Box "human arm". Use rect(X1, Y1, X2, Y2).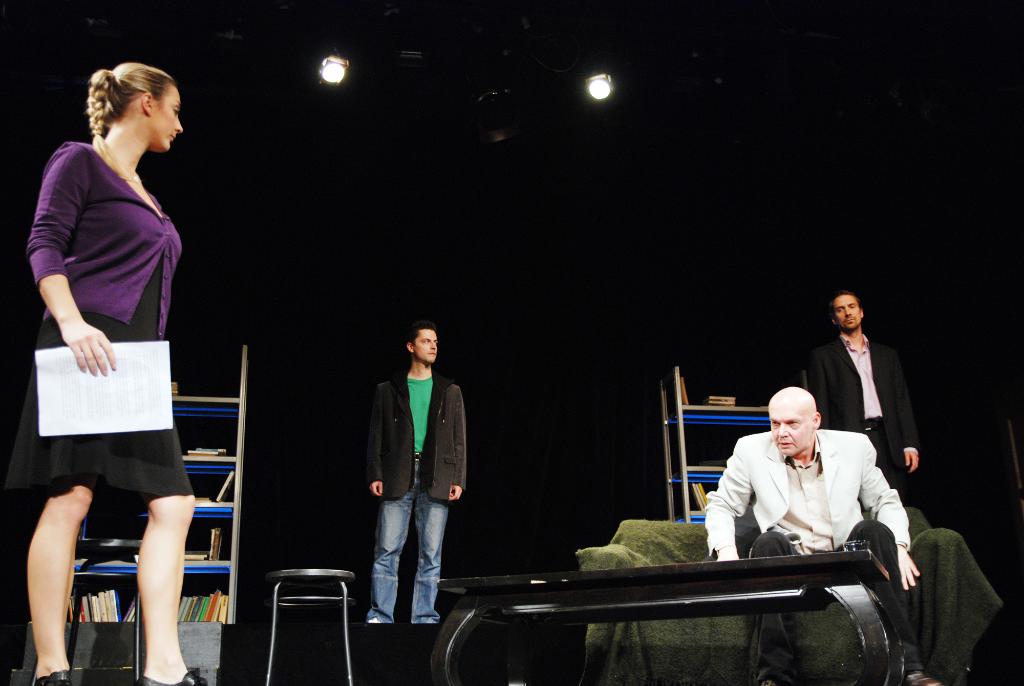
rect(362, 380, 385, 498).
